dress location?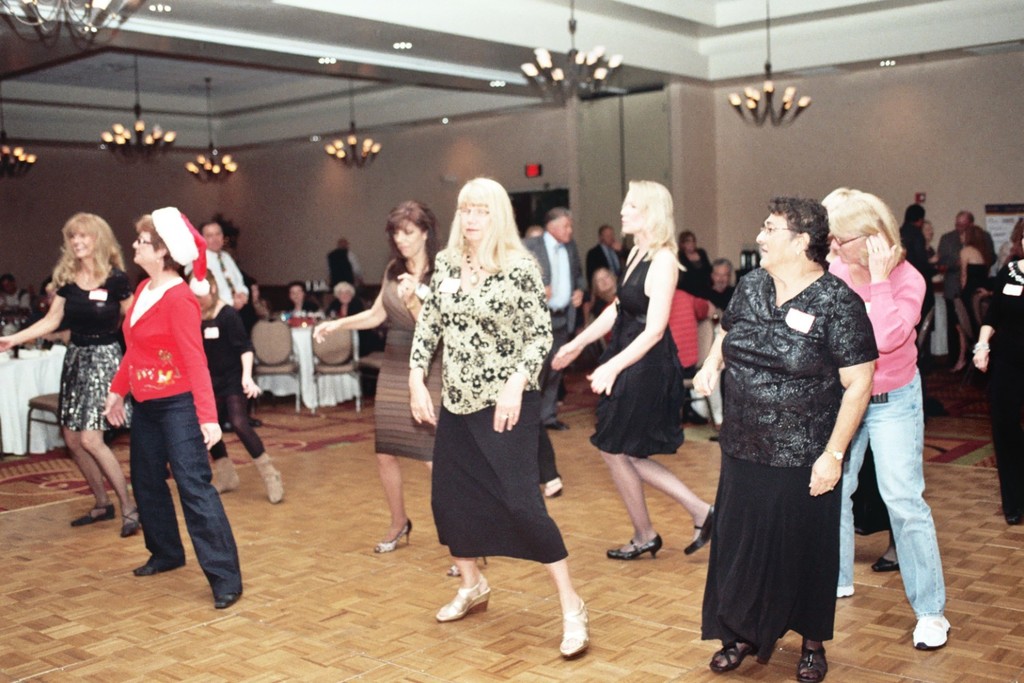
left=51, top=272, right=134, bottom=430
